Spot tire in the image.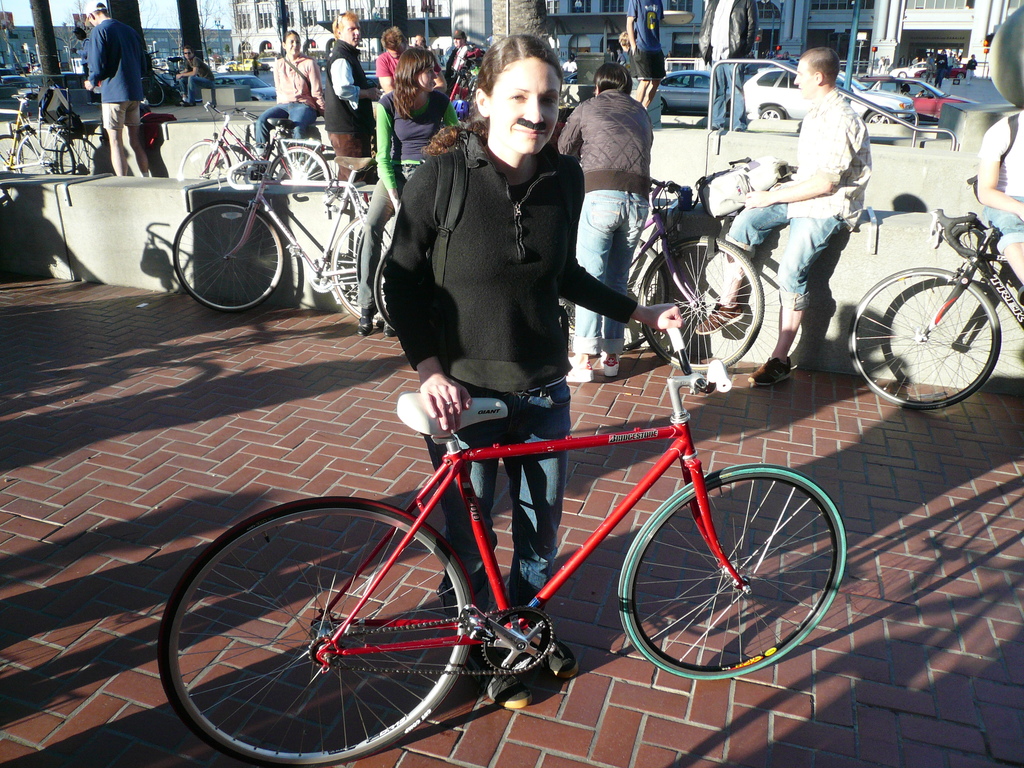
tire found at <box>17,130,76,177</box>.
